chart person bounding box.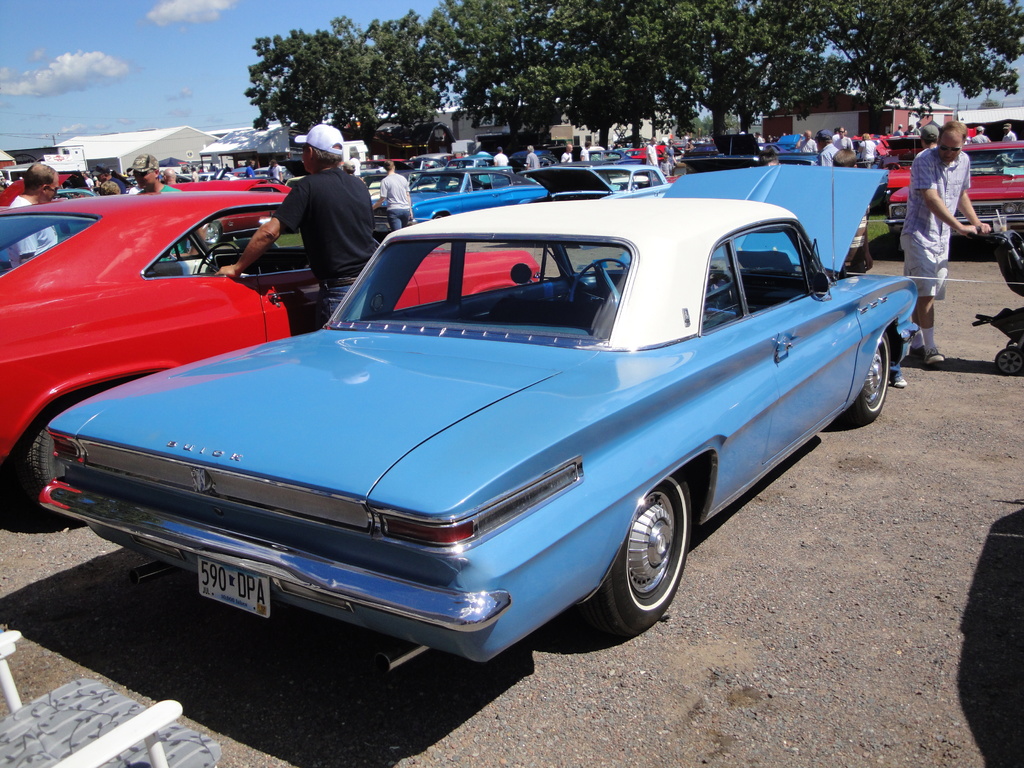
Charted: <bbox>662, 137, 683, 174</bbox>.
